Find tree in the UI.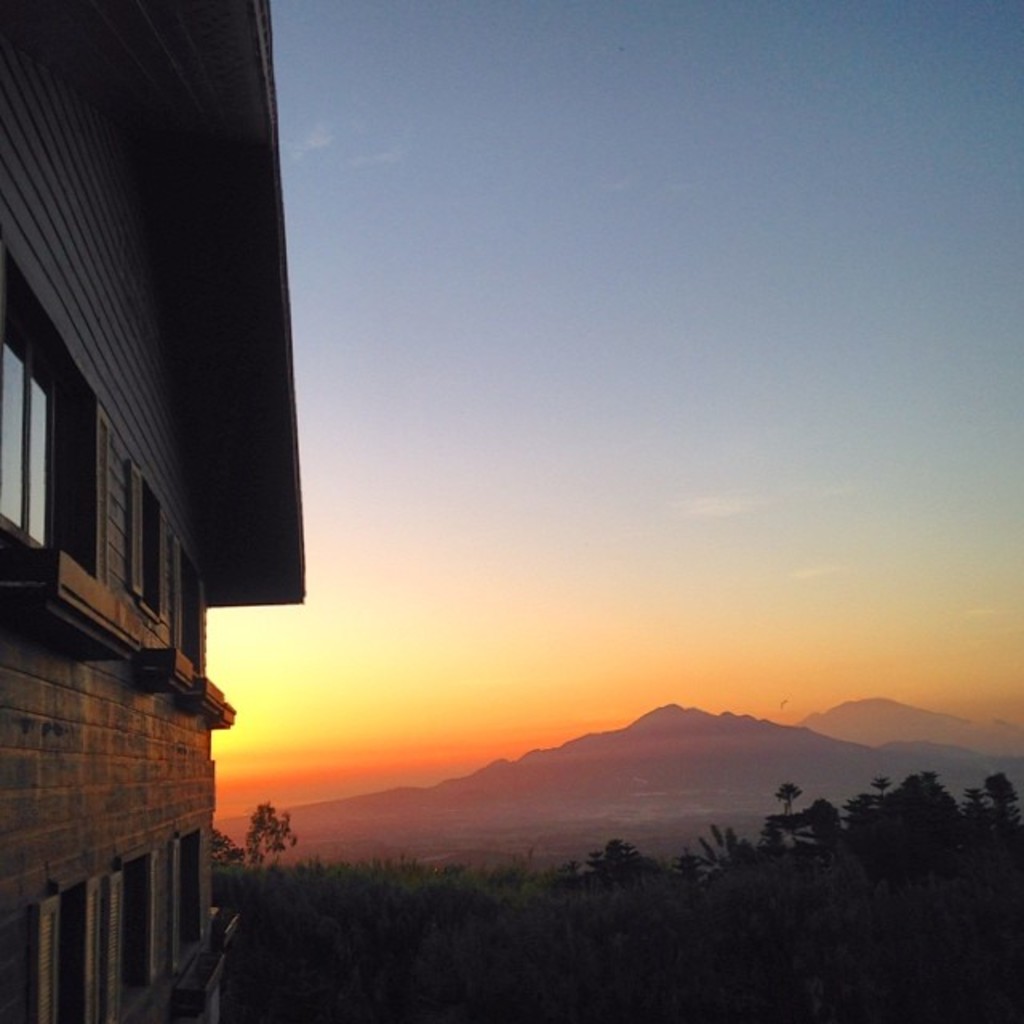
UI element at {"x1": 242, "y1": 795, "x2": 296, "y2": 866}.
